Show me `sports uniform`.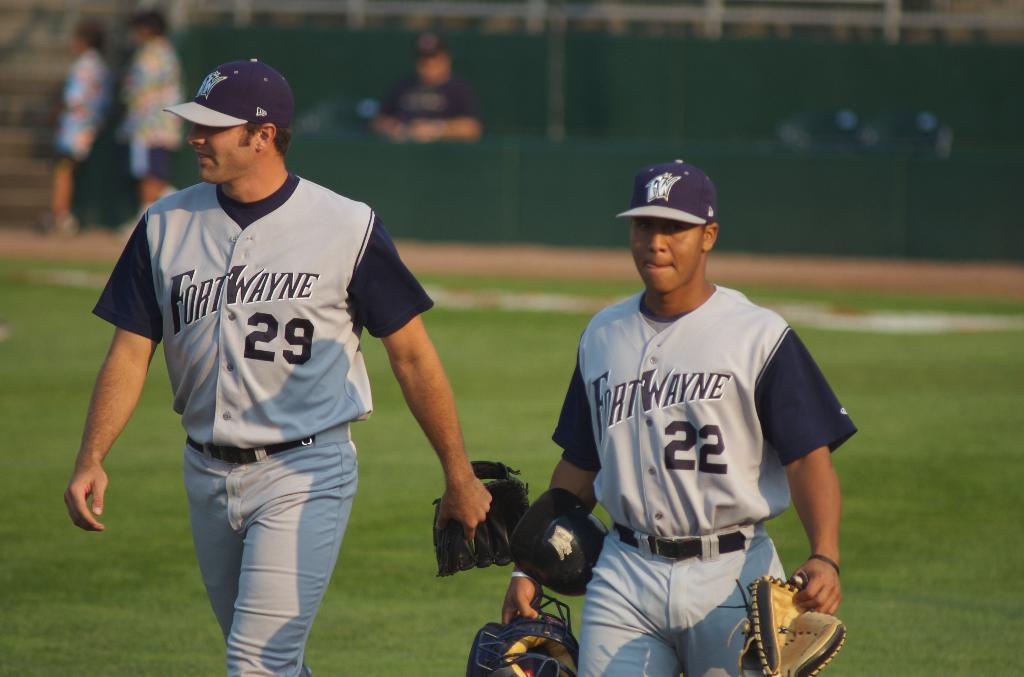
`sports uniform` is here: <box>461,160,860,676</box>.
